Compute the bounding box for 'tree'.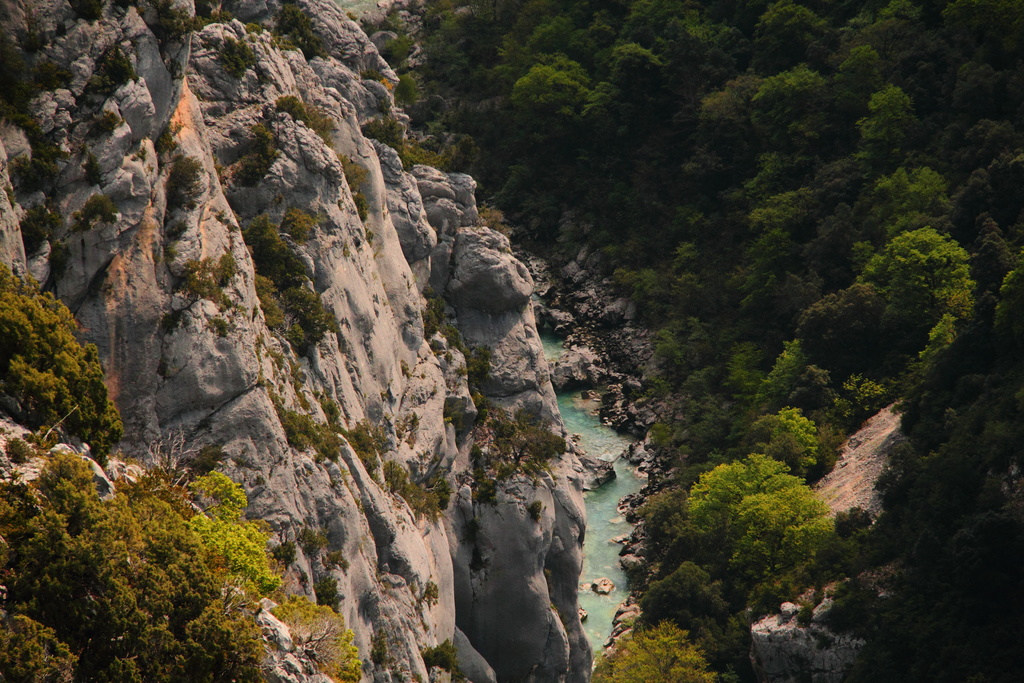
275, 89, 339, 151.
